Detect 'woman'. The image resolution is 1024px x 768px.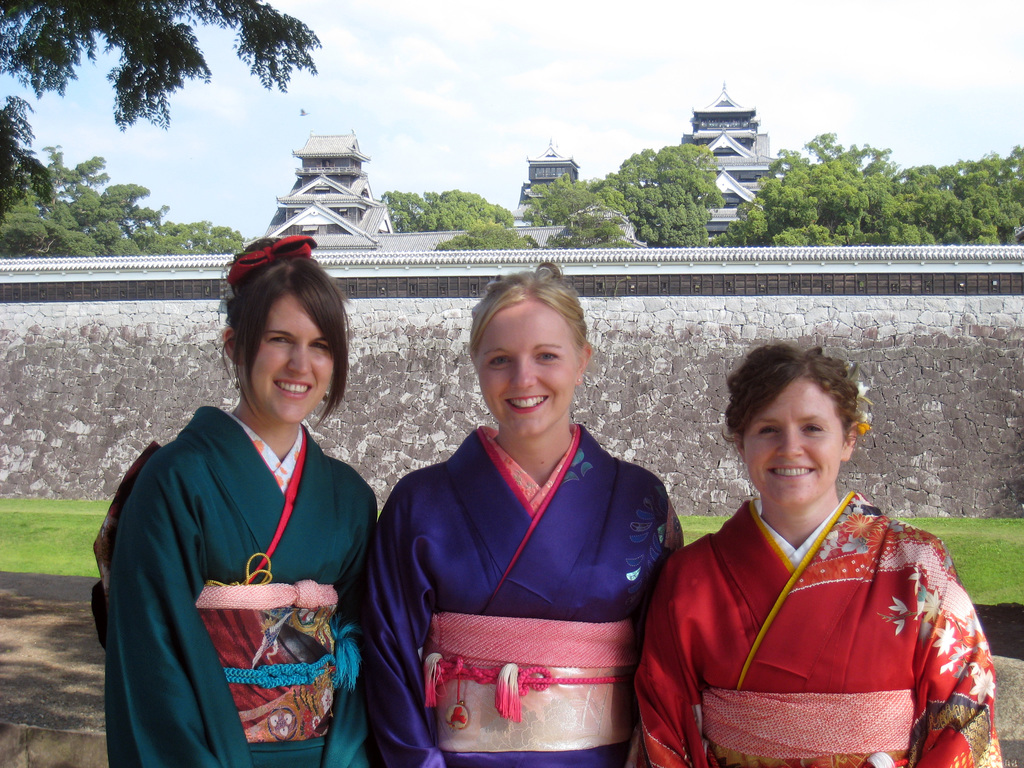
632, 346, 1000, 767.
